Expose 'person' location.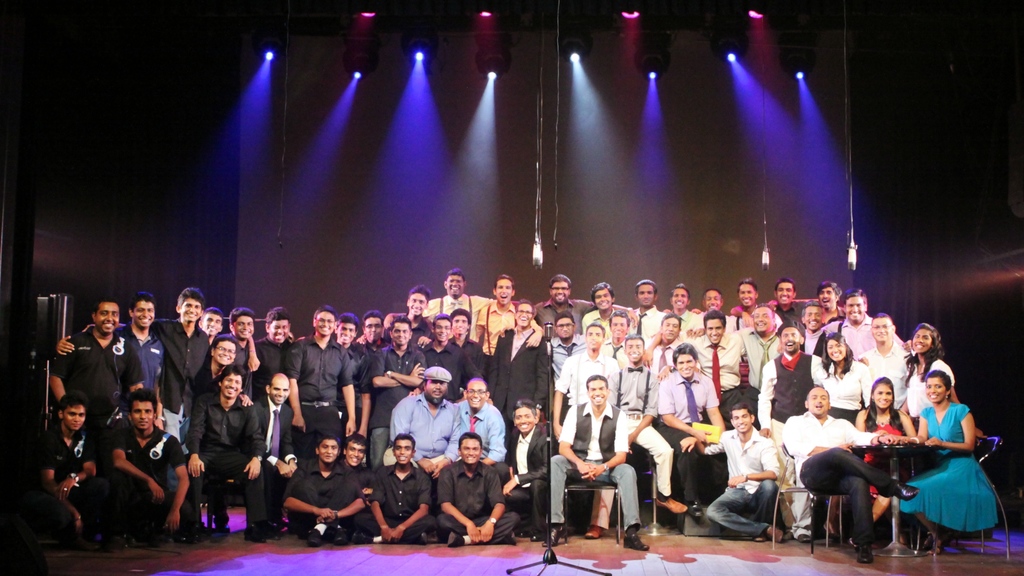
Exposed at pyautogui.locateOnScreen(552, 373, 648, 552).
